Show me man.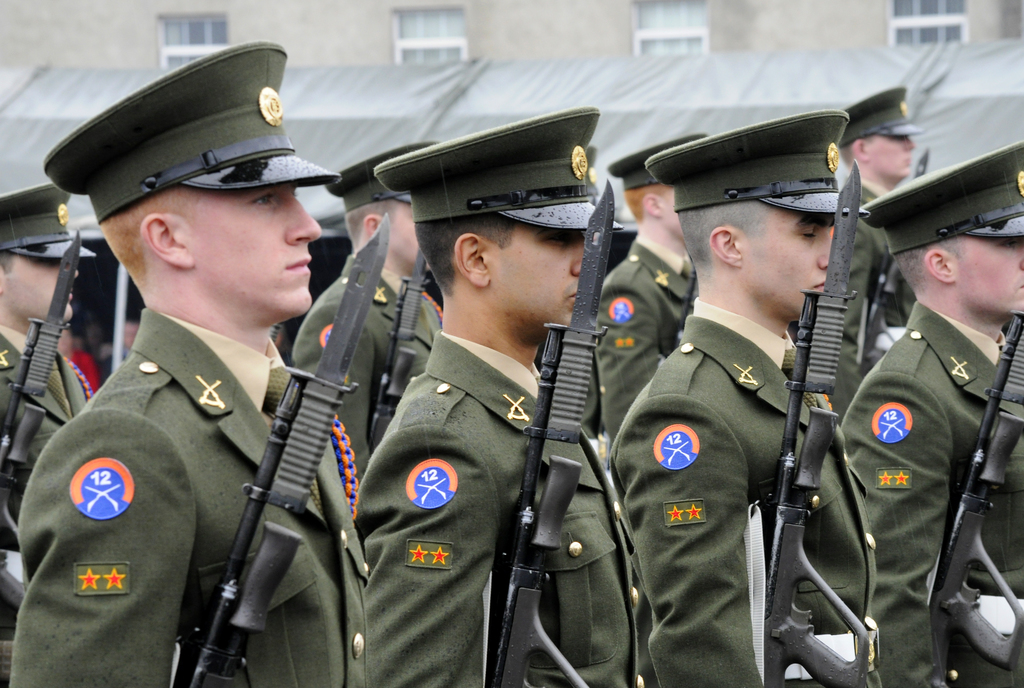
man is here: [left=353, top=102, right=644, bottom=687].
